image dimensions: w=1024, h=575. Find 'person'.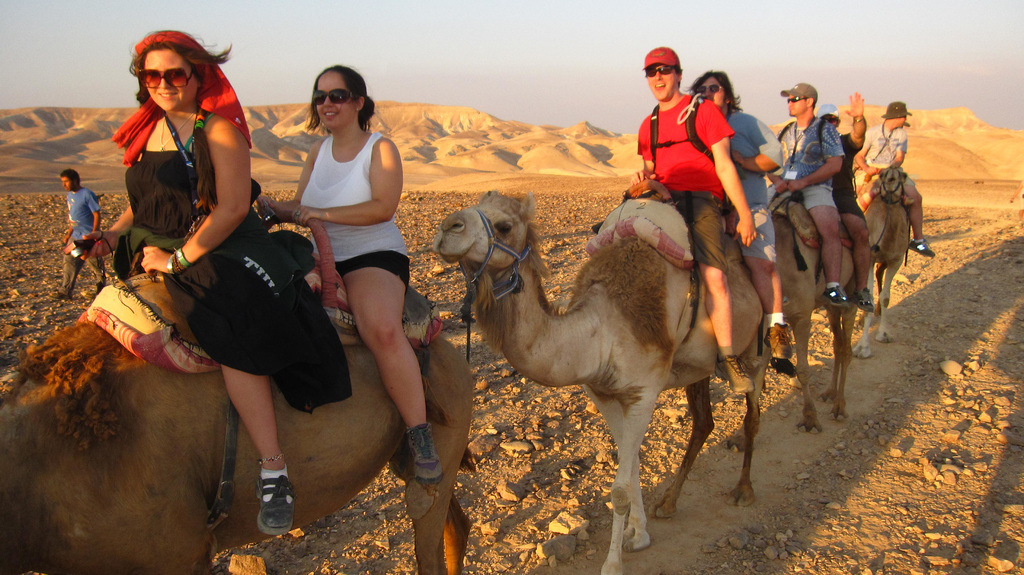
detection(263, 67, 444, 487).
